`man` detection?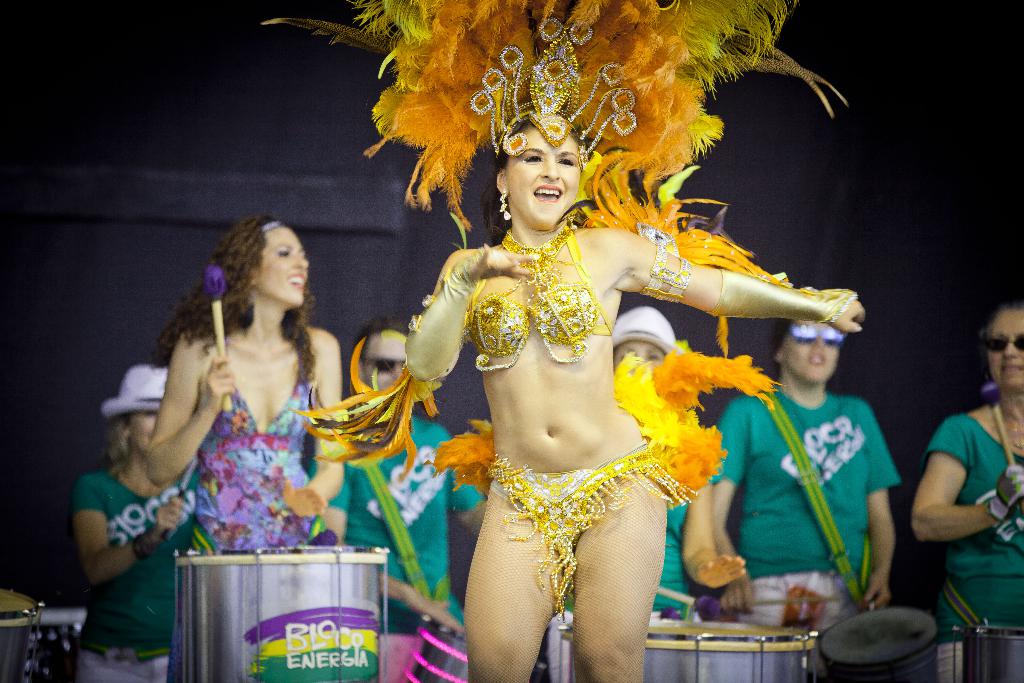
309,318,486,632
